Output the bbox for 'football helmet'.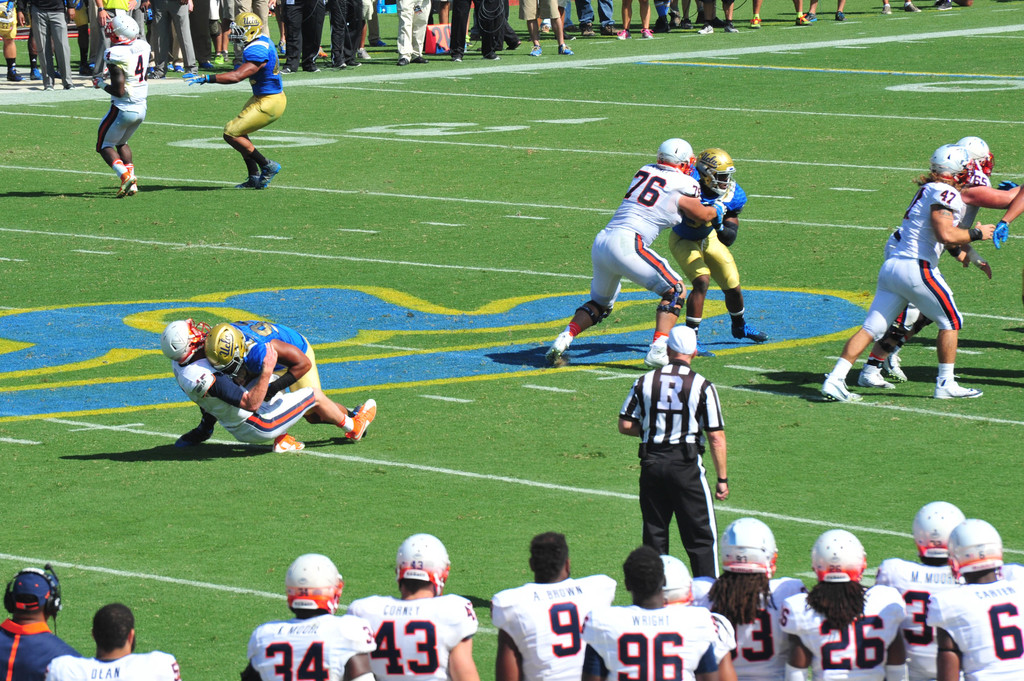
<bbox>717, 516, 781, 572</bbox>.
